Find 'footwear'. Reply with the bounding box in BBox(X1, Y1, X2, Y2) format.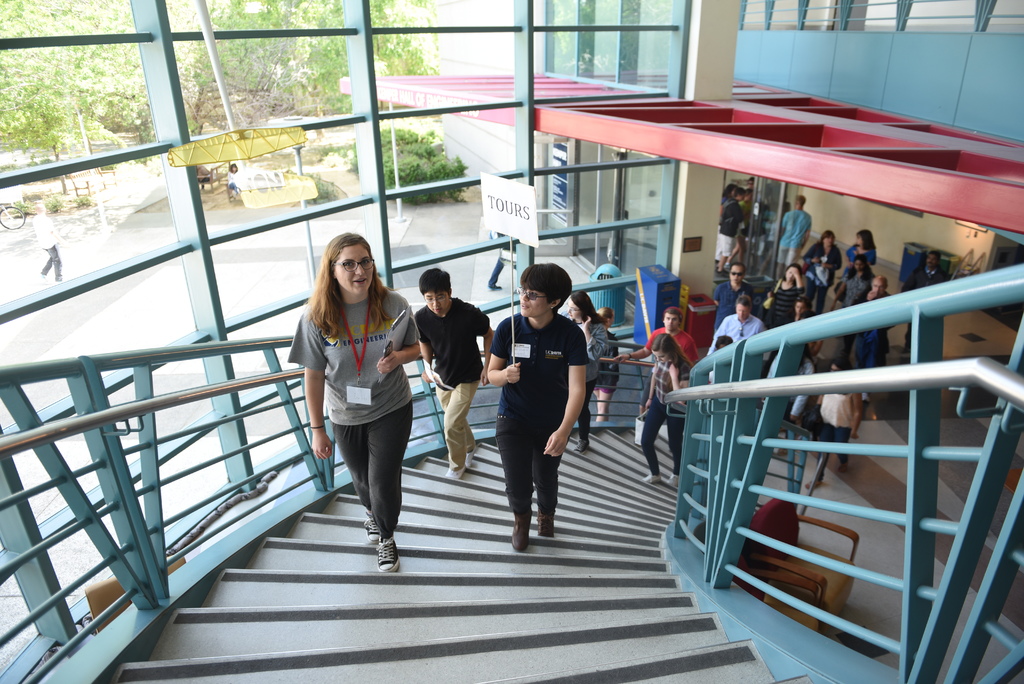
BBox(375, 533, 399, 575).
